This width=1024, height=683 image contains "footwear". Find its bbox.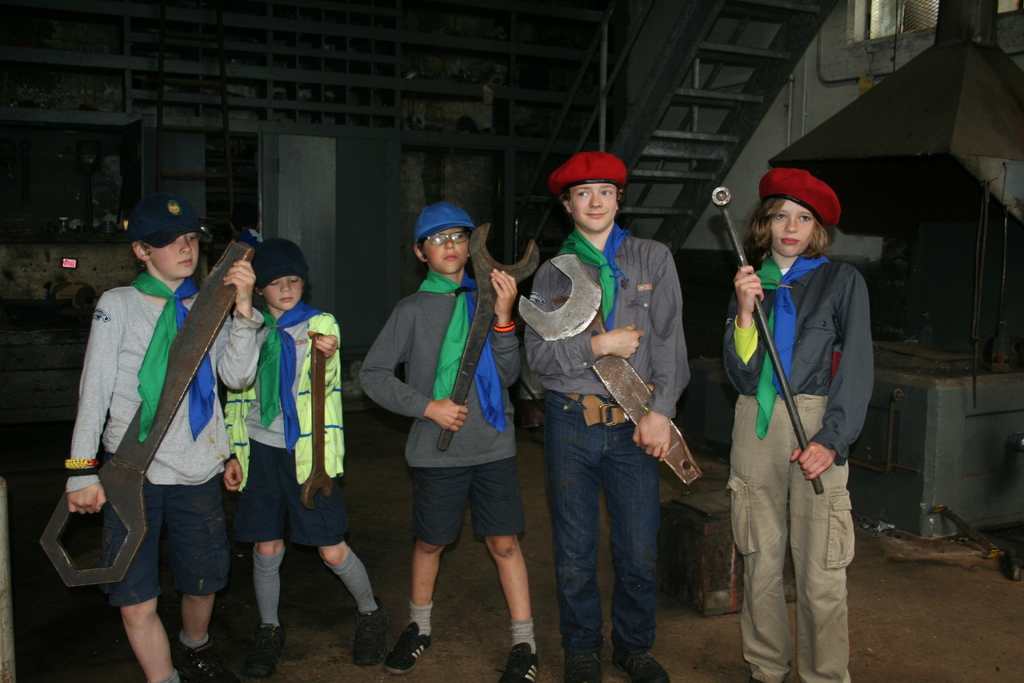
[493, 641, 541, 682].
